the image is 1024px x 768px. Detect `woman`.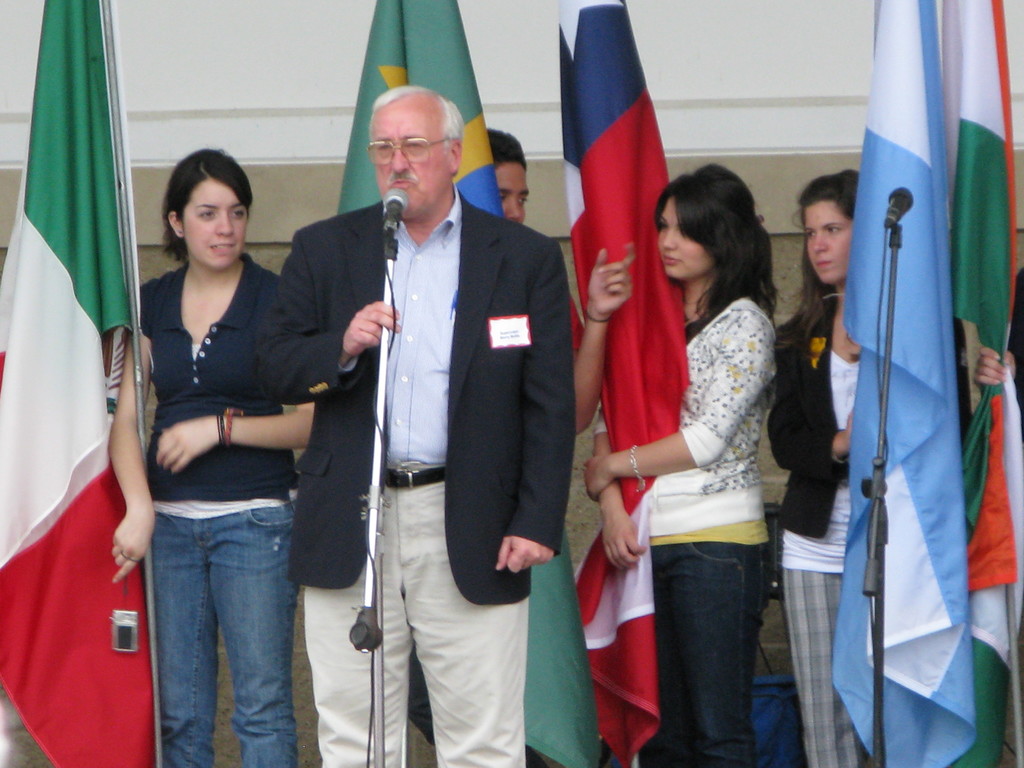
Detection: [107,145,313,767].
